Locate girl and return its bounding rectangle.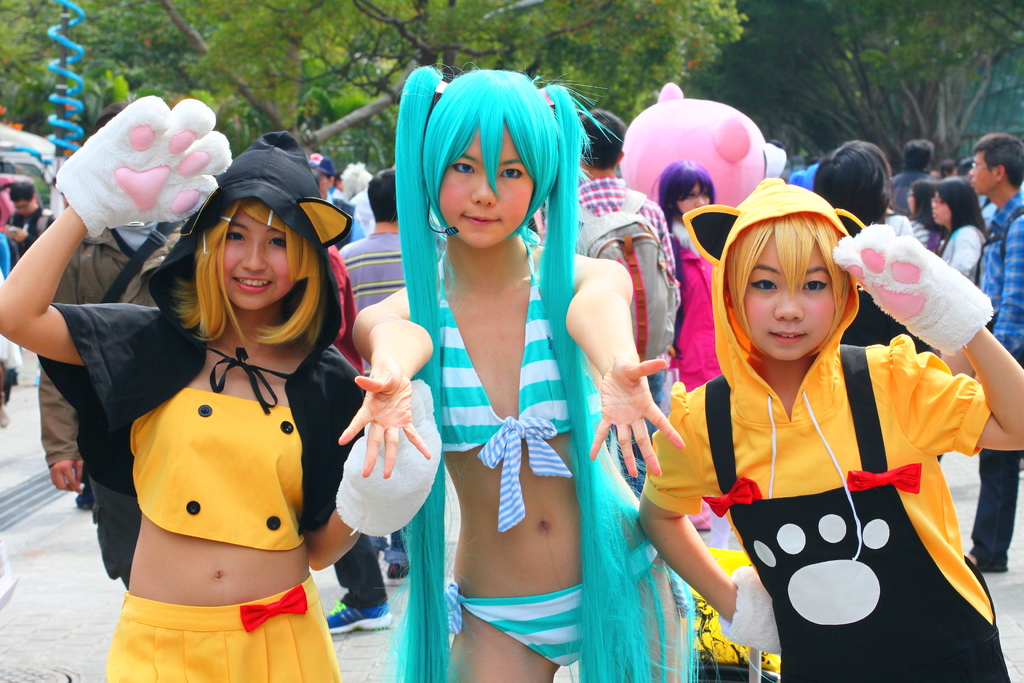
rect(337, 58, 703, 682).
